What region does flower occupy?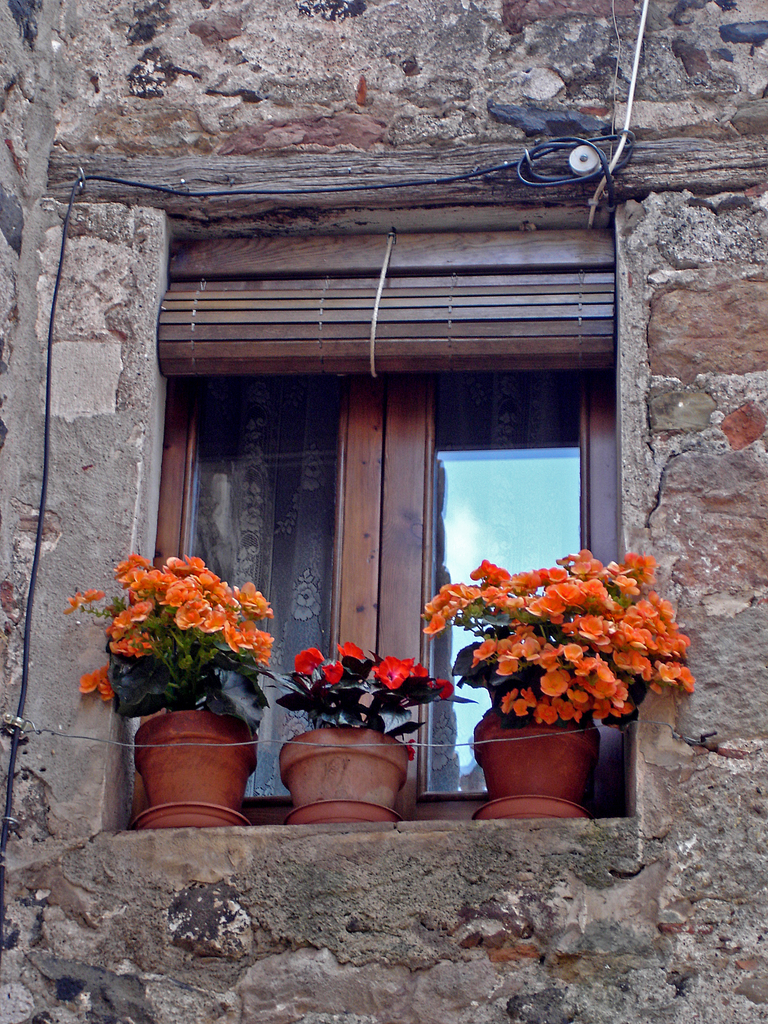
pyautogui.locateOnScreen(406, 739, 419, 760).
